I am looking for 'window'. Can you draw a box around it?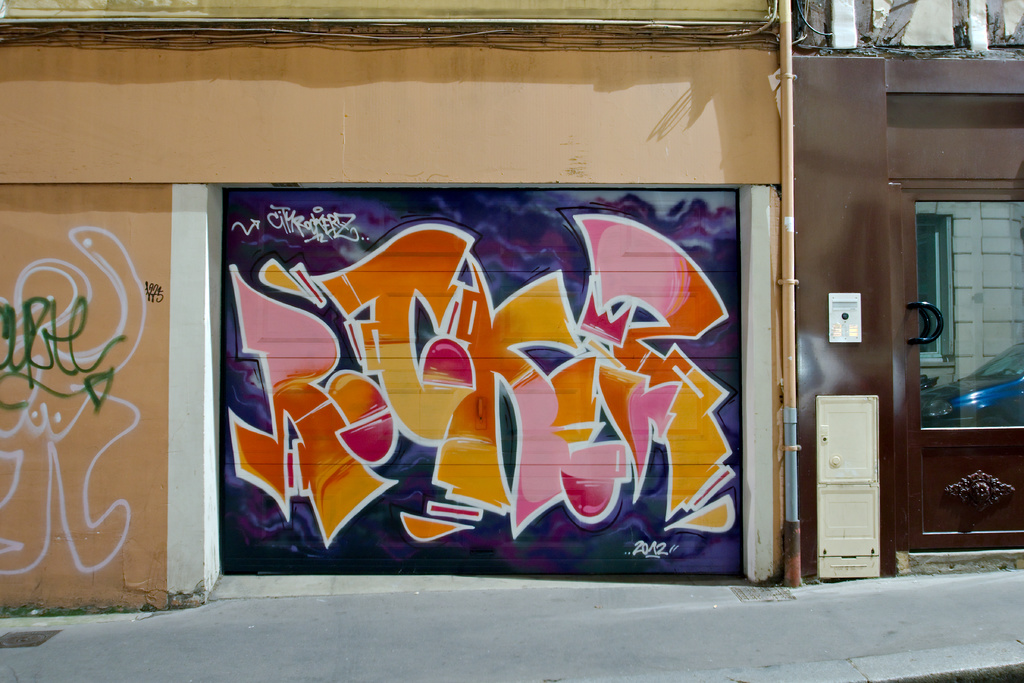
Sure, the bounding box is l=918, t=197, r=1023, b=430.
